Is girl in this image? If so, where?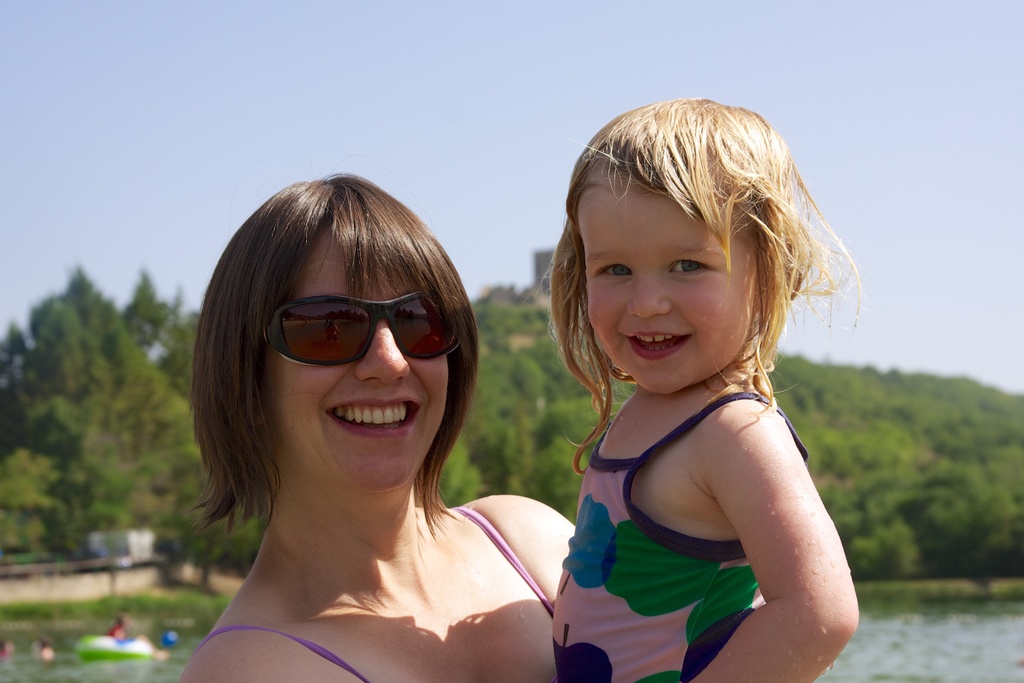
Yes, at <region>550, 97, 860, 682</region>.
